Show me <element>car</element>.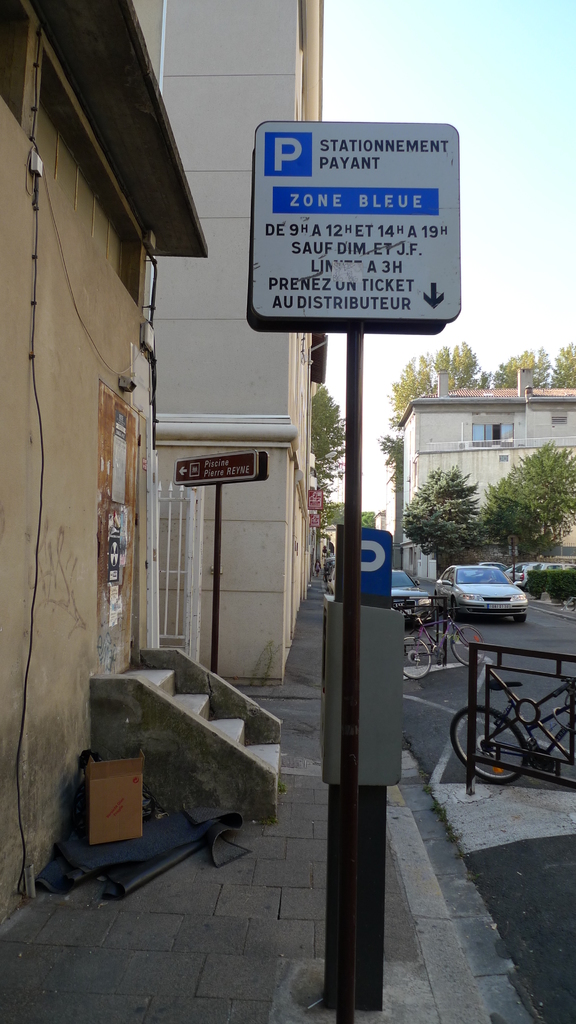
<element>car</element> is here: rect(433, 561, 534, 621).
